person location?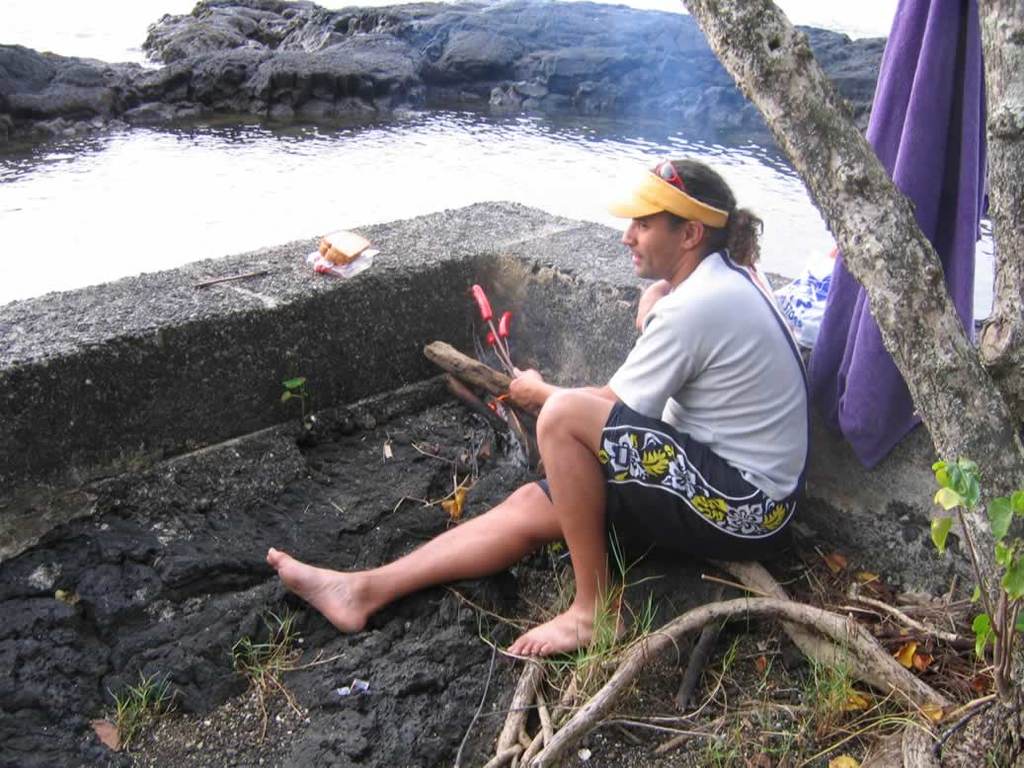
(265, 155, 810, 657)
